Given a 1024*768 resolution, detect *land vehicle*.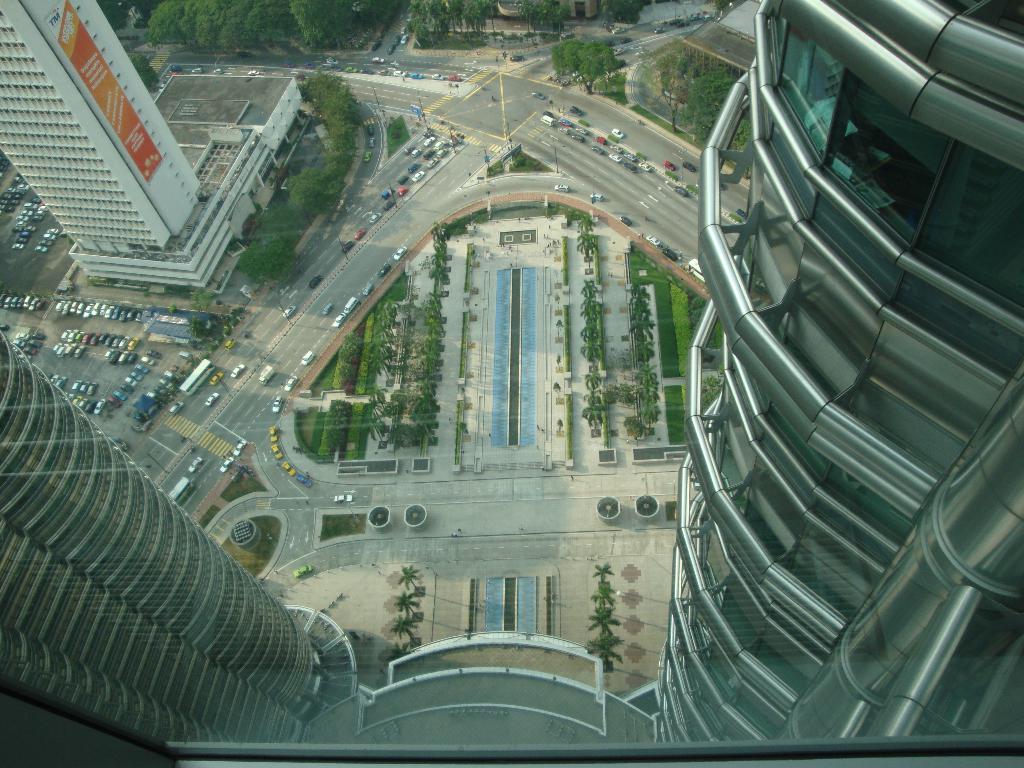
Rect(80, 383, 87, 390).
